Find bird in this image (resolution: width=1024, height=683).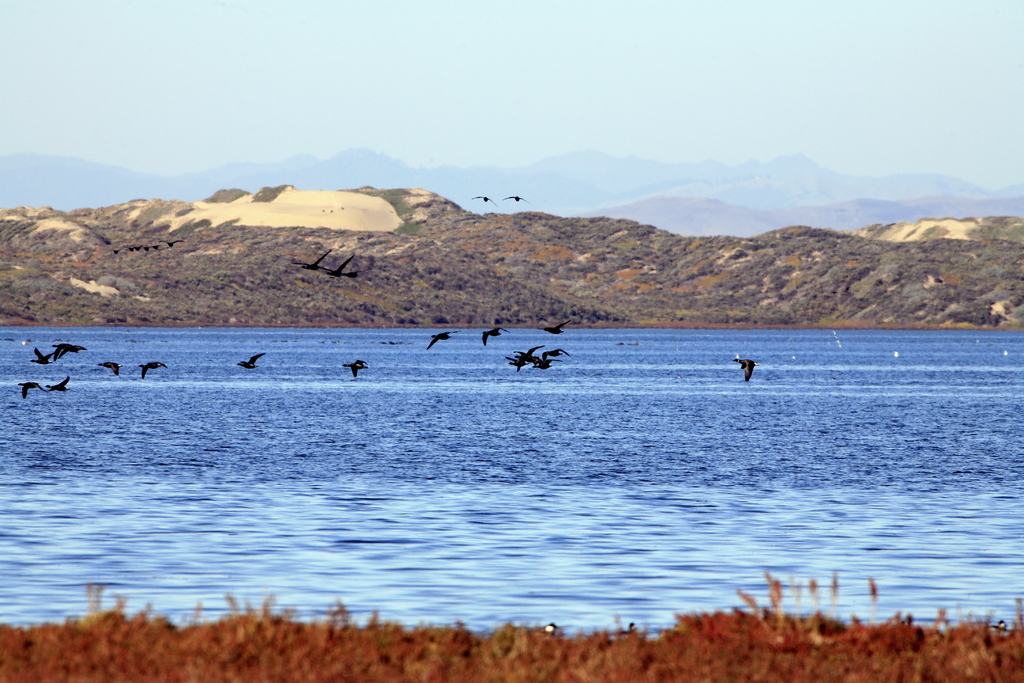
BBox(19, 378, 49, 398).
